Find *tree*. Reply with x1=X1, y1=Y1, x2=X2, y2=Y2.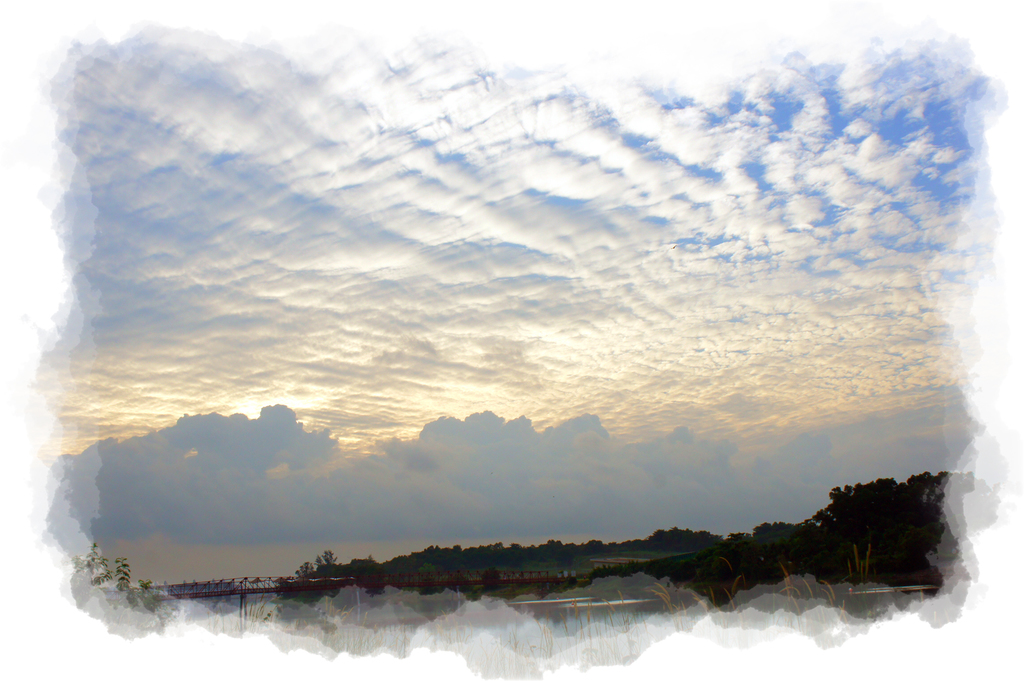
x1=479, y1=565, x2=511, y2=600.
